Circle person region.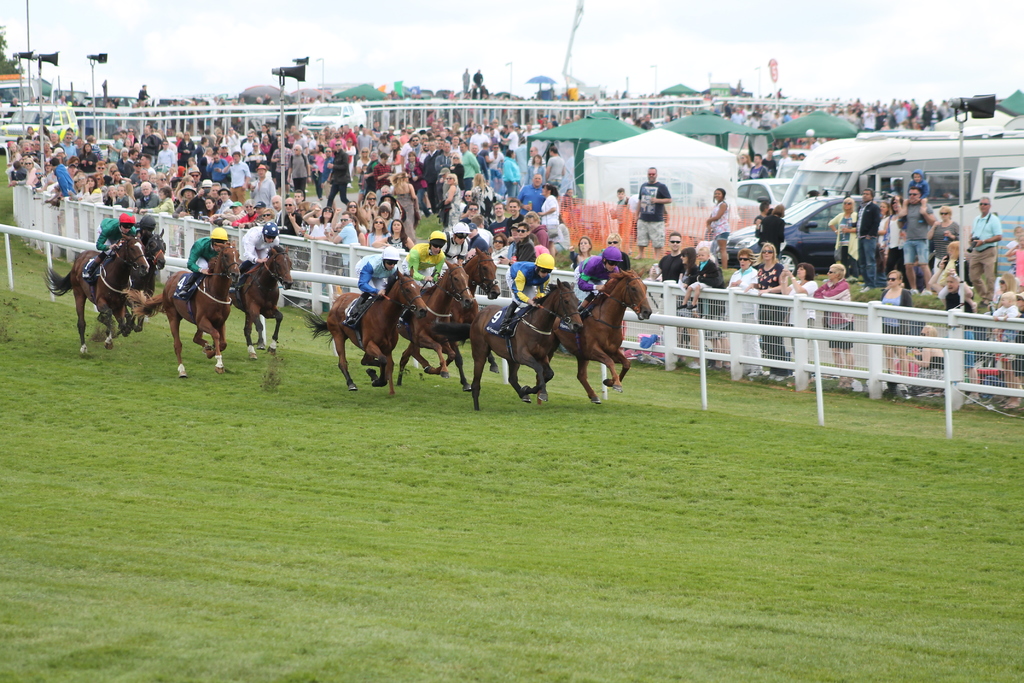
Region: [x1=356, y1=243, x2=404, y2=317].
